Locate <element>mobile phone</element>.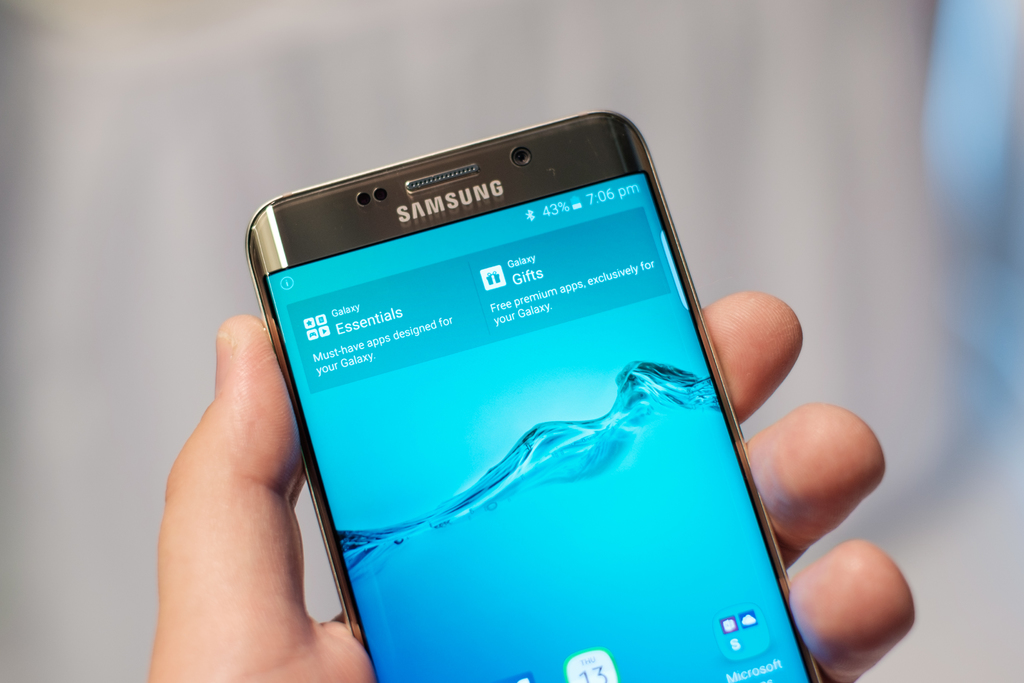
Bounding box: 240, 108, 817, 674.
